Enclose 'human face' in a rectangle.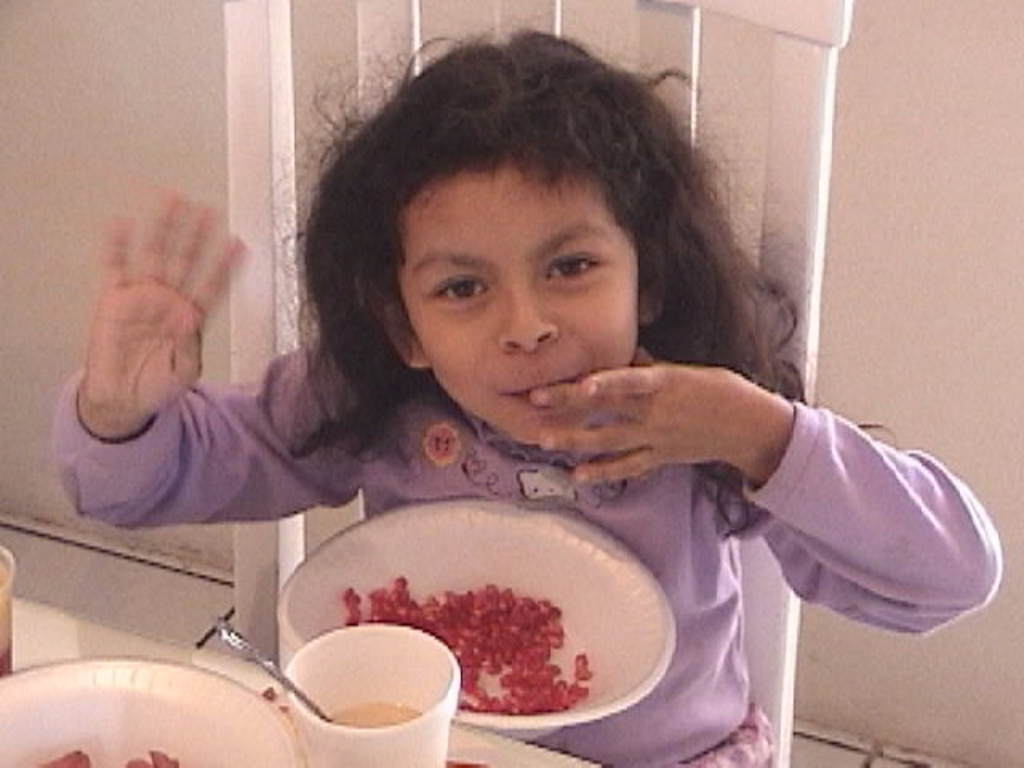
crop(392, 158, 635, 446).
